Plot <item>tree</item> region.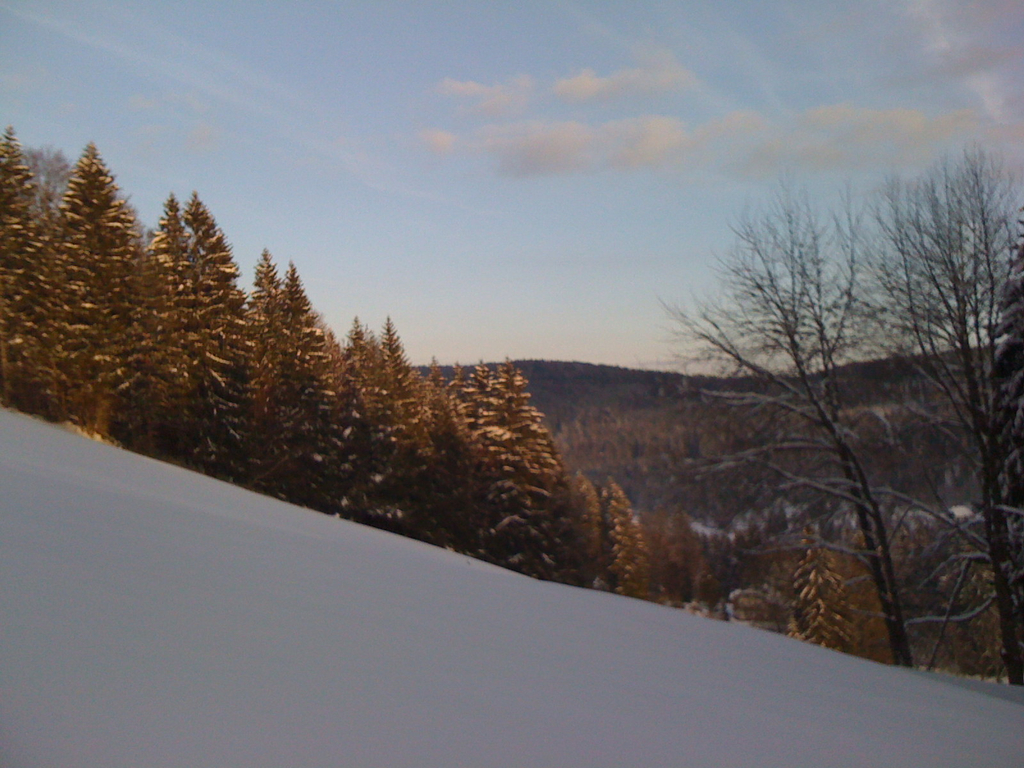
Plotted at box(0, 125, 116, 415).
